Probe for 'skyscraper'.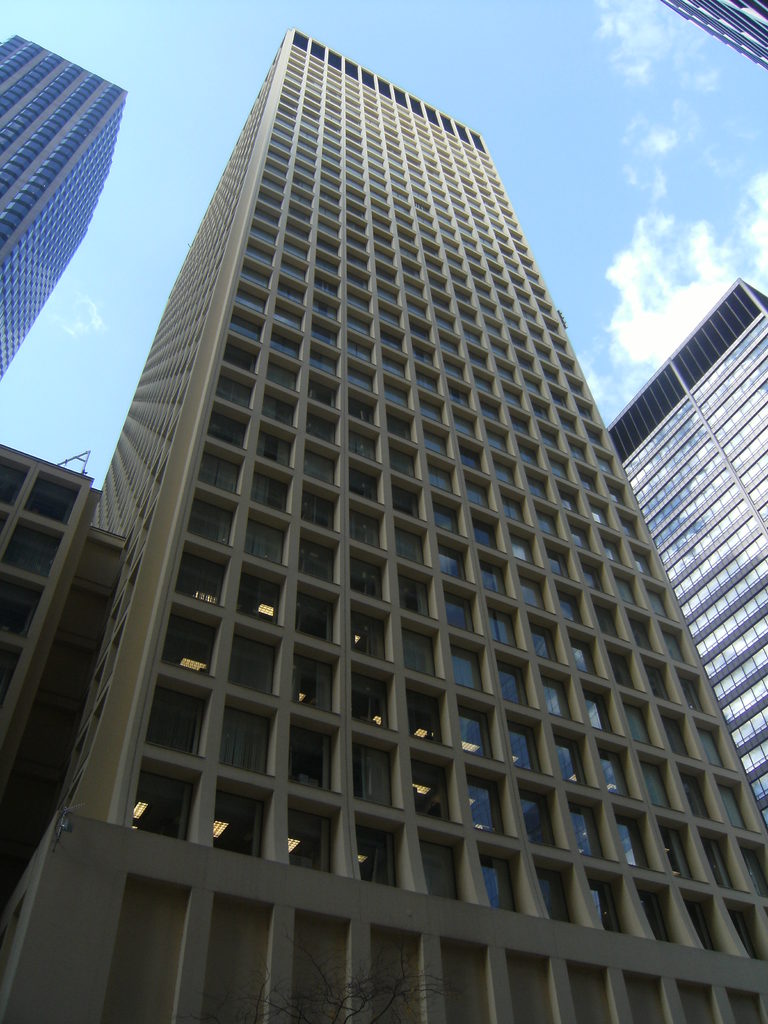
Probe result: 0,42,127,383.
